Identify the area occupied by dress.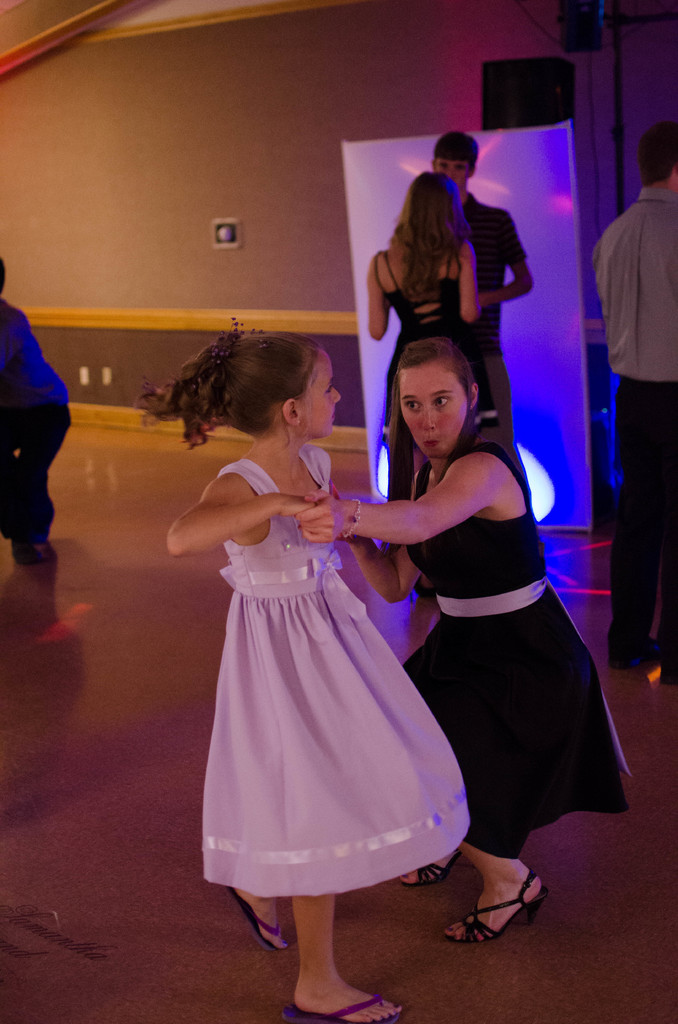
Area: region(202, 438, 474, 895).
